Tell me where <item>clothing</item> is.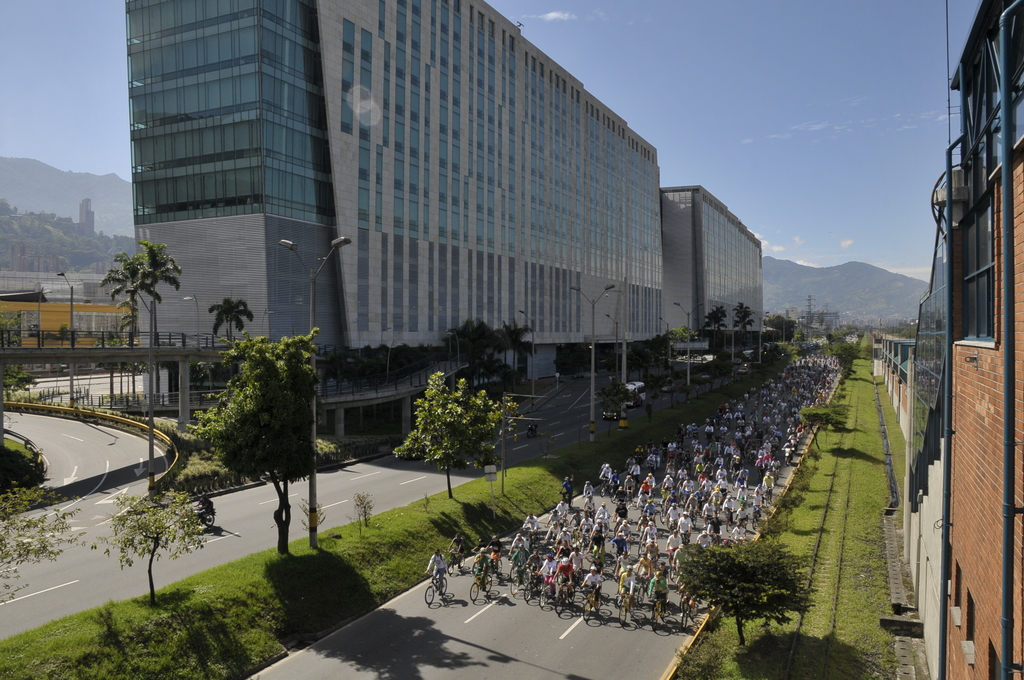
<item>clothing</item> is at (555, 560, 576, 584).
